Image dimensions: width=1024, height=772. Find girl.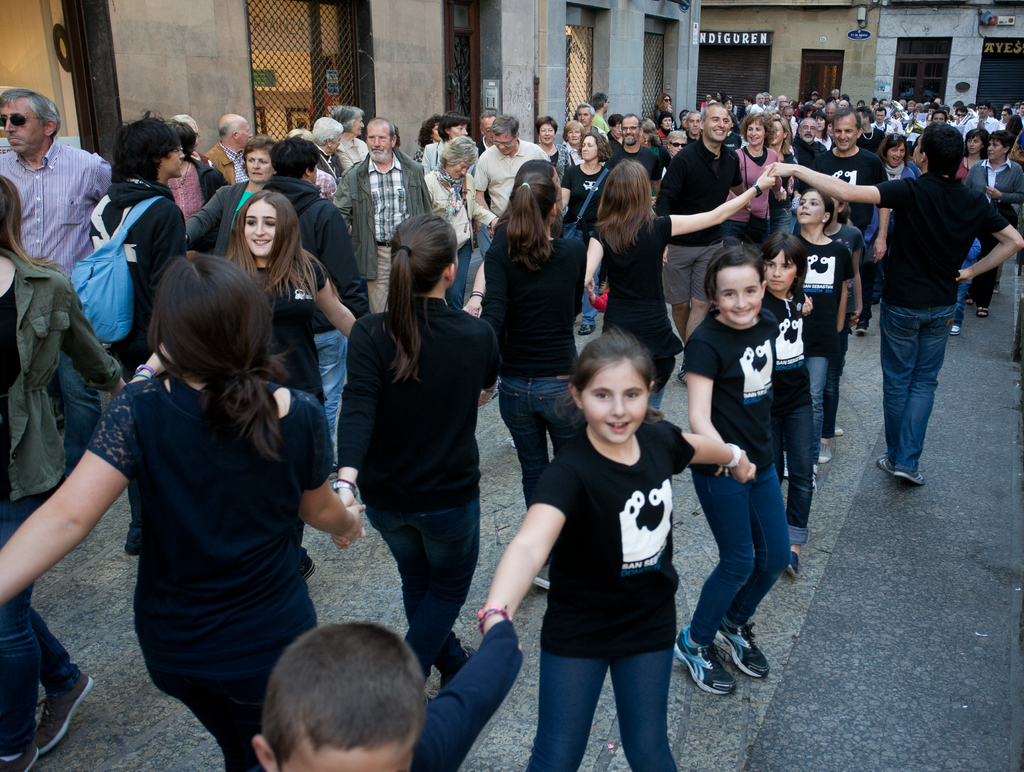
locate(670, 240, 785, 705).
